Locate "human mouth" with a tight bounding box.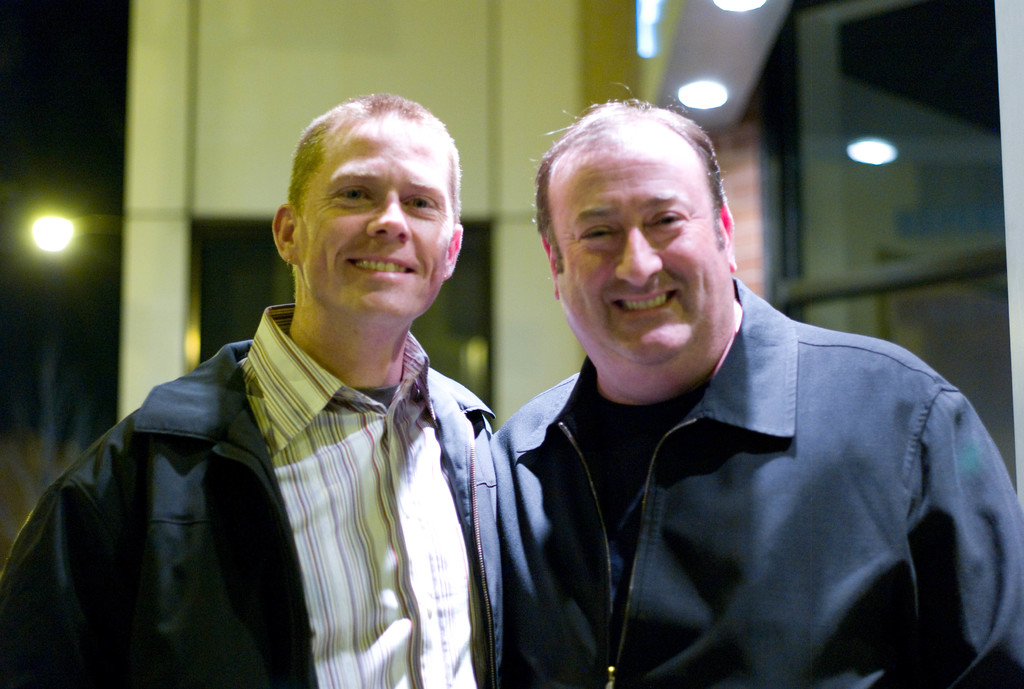
l=346, t=250, r=419, b=285.
